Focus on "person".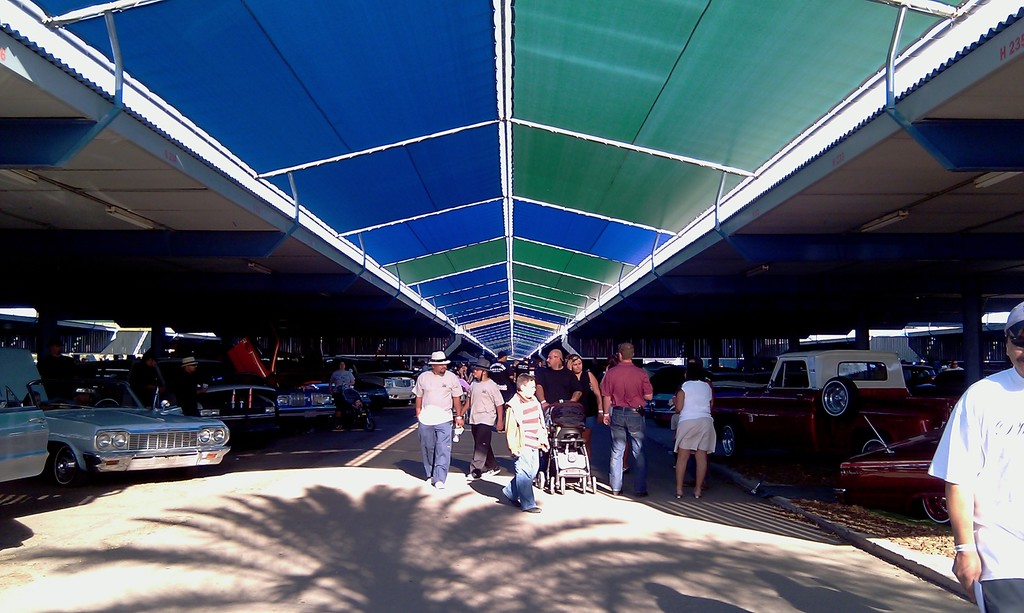
Focused at locate(924, 298, 1023, 612).
